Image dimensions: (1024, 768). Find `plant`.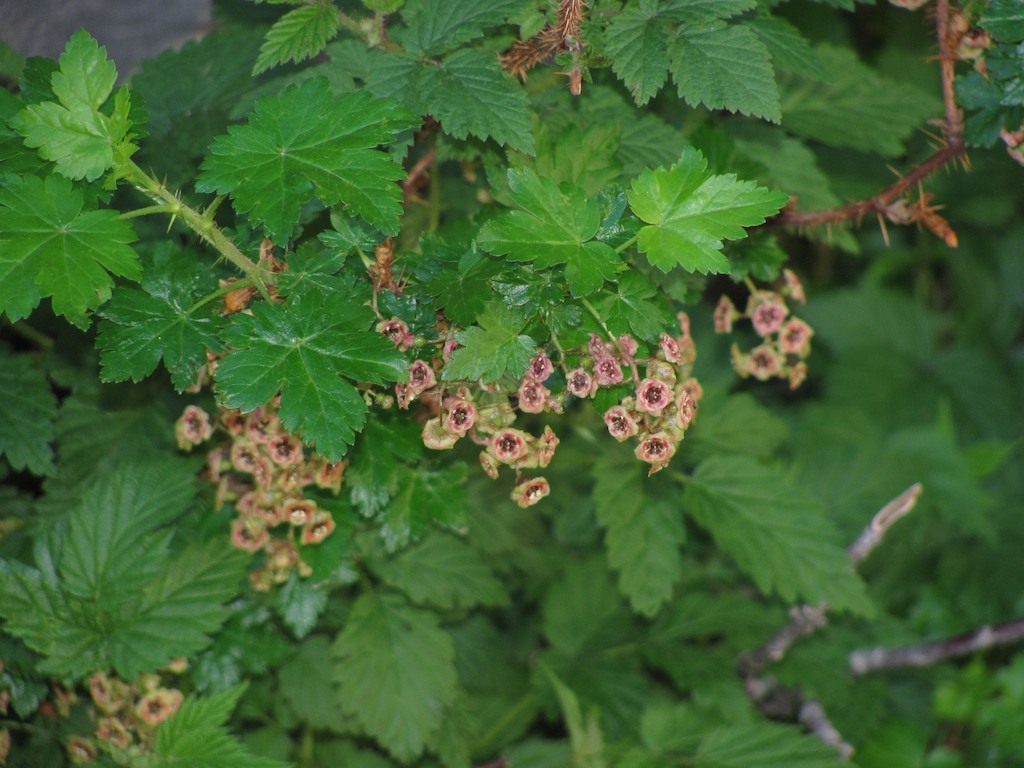
Rect(0, 0, 1023, 767).
